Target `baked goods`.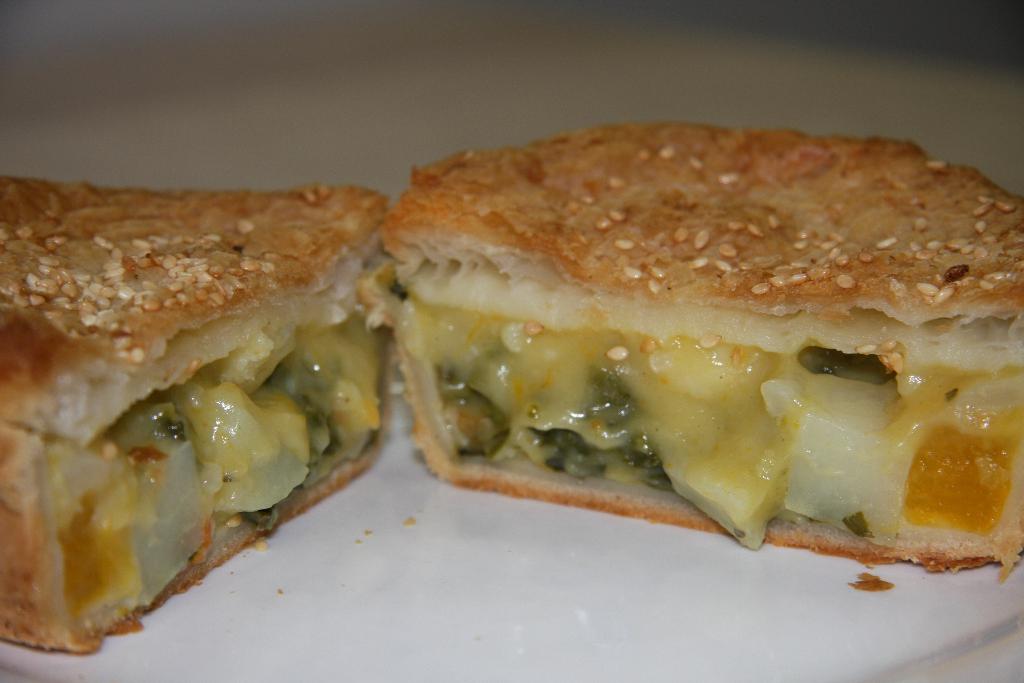
Target region: locate(0, 172, 390, 652).
